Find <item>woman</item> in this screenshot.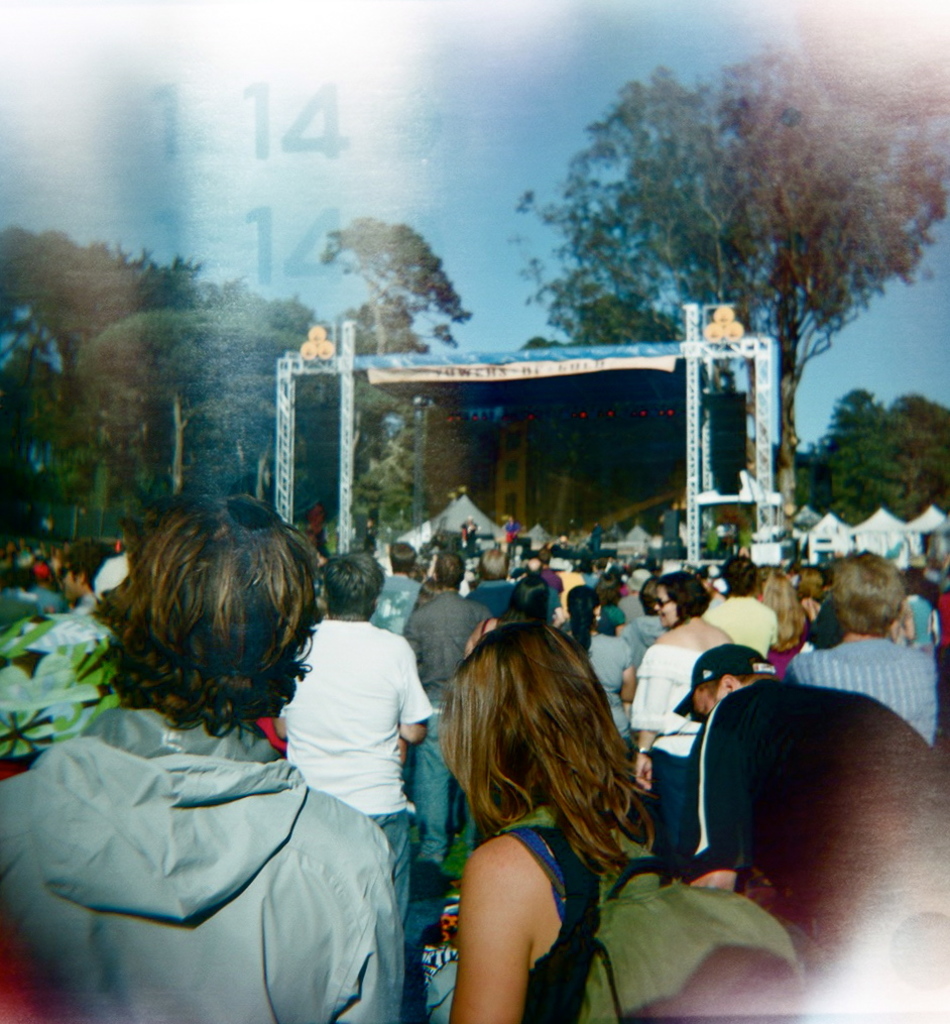
The bounding box for <item>woman</item> is <box>549,582,634,746</box>.
